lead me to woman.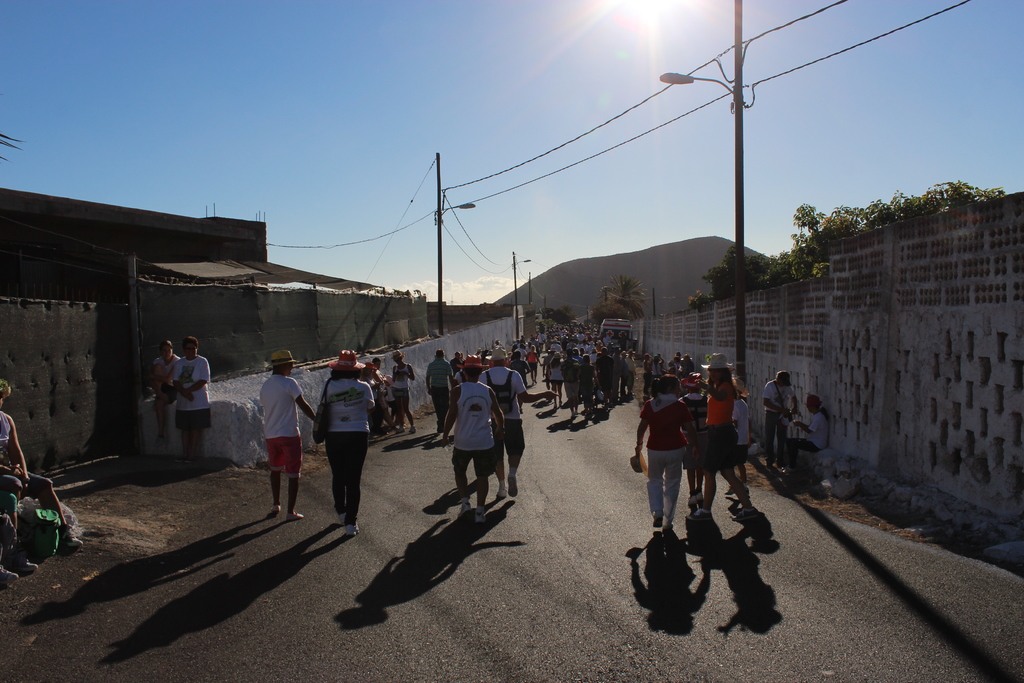
Lead to <box>684,350,757,522</box>.
